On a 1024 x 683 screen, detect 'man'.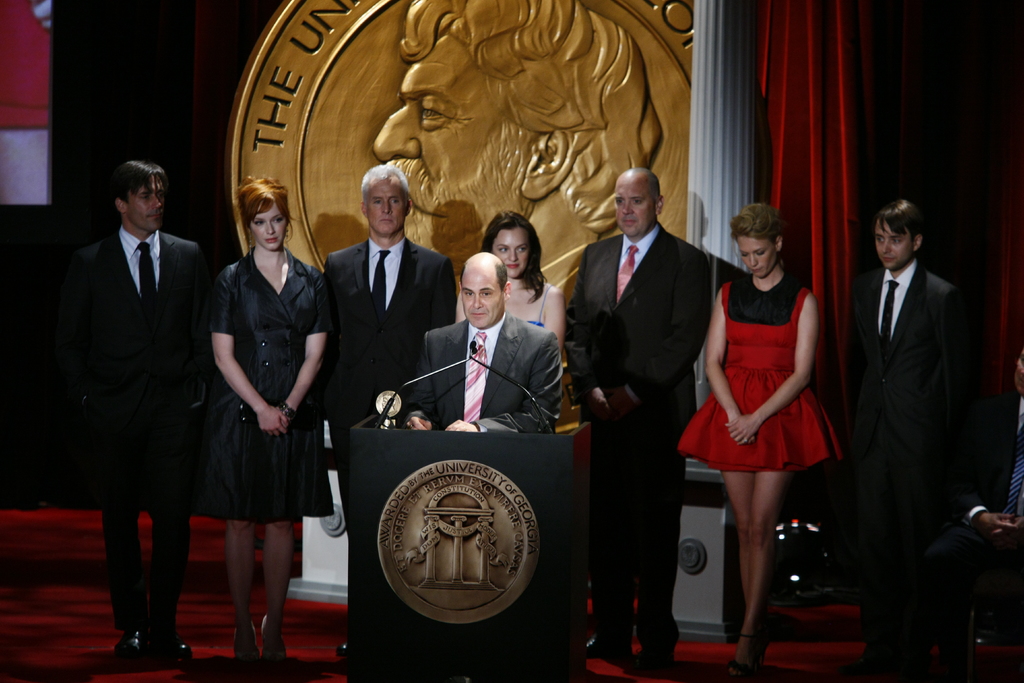
(321, 160, 458, 658).
